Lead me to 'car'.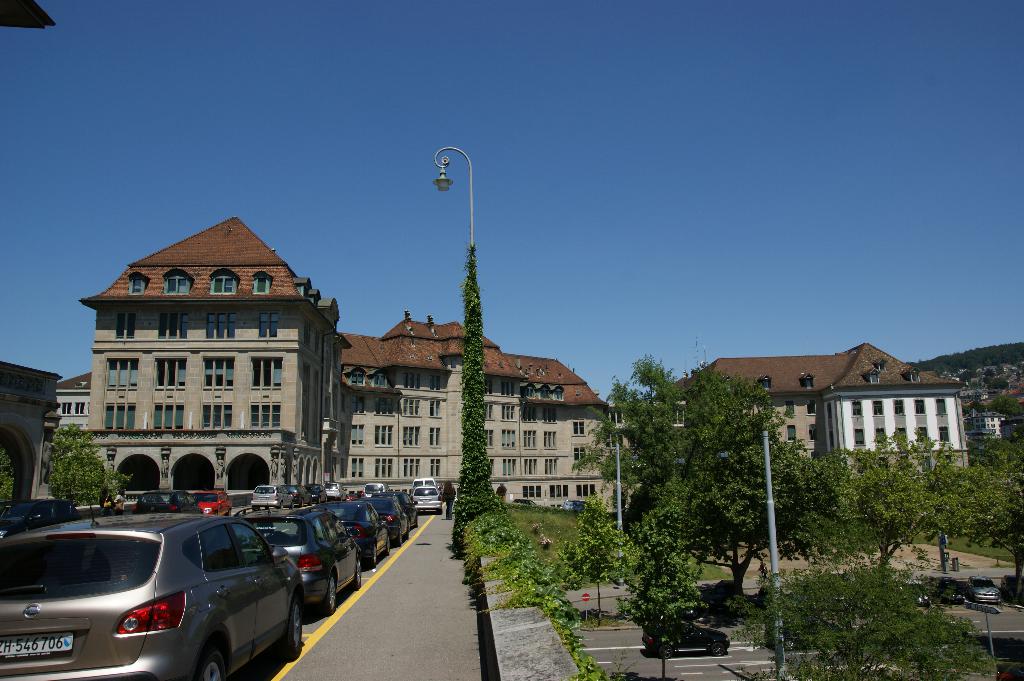
Lead to left=4, top=508, right=314, bottom=676.
